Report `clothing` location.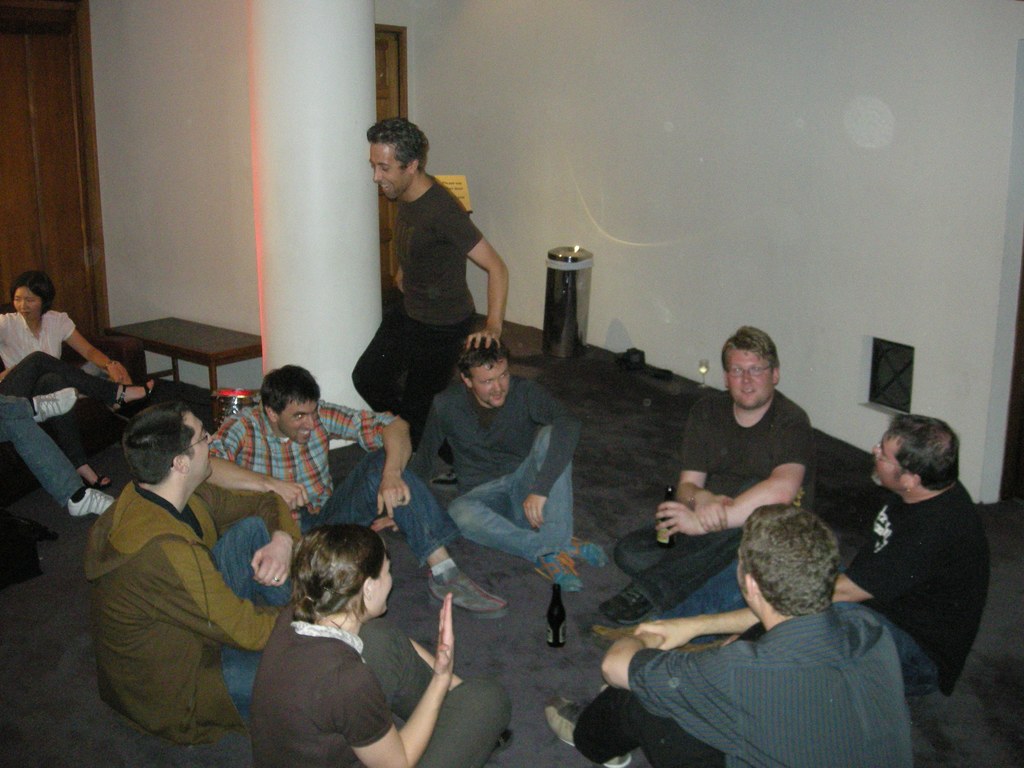
Report: BBox(198, 396, 468, 564).
